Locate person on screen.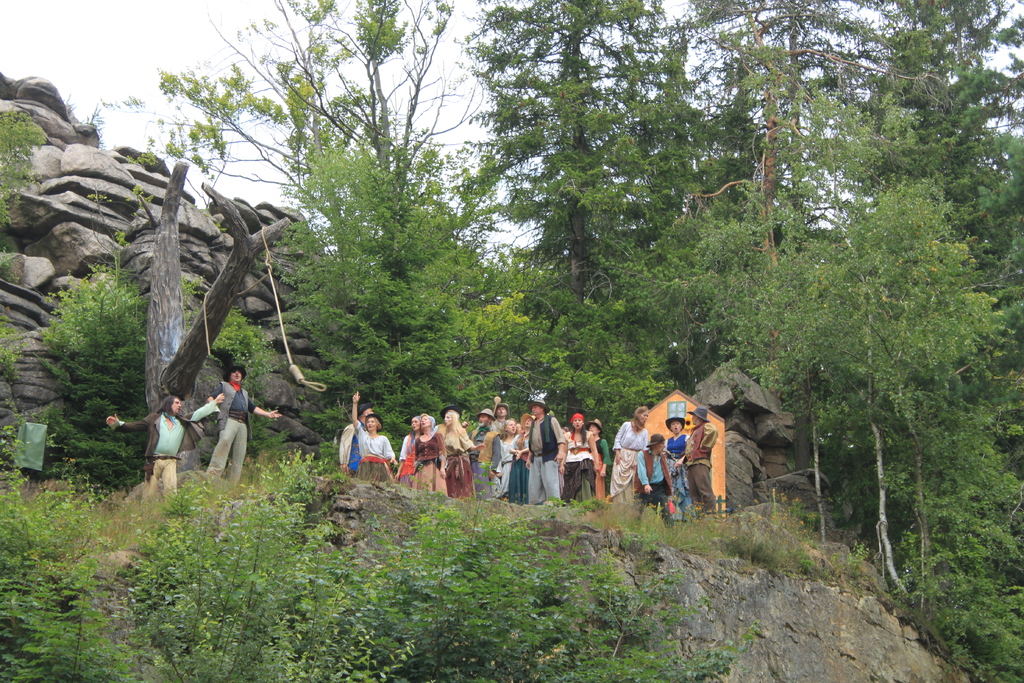
On screen at <bbox>584, 418, 611, 500</bbox>.
